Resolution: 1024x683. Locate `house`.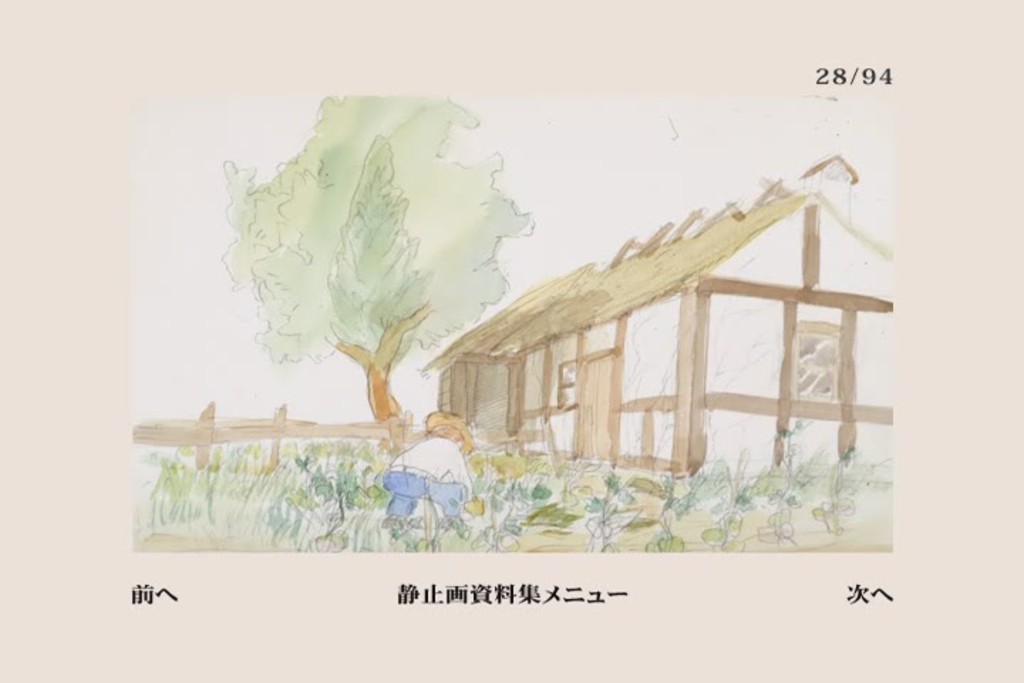
bbox(418, 154, 890, 477).
